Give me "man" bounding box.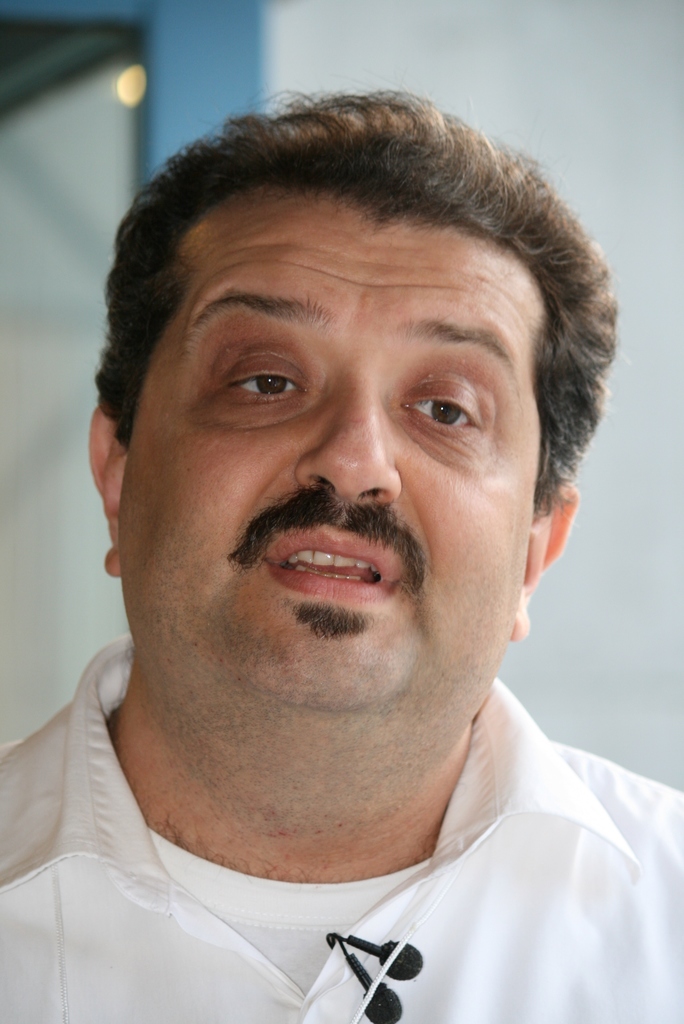
[0, 93, 683, 1000].
